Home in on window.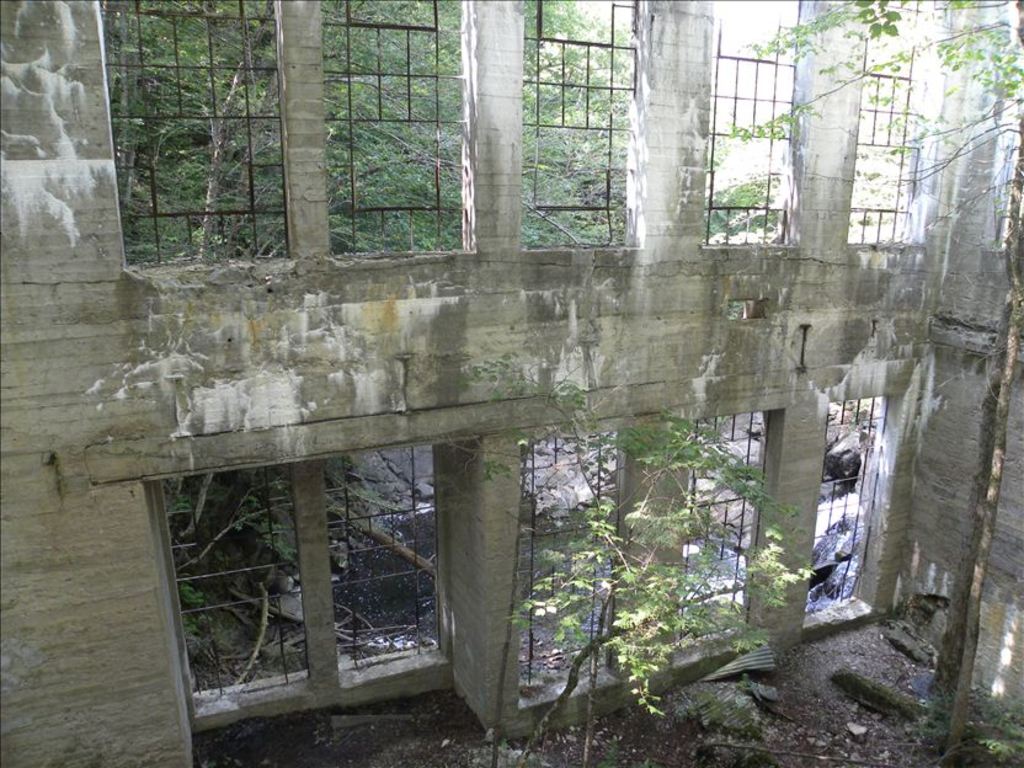
Homed in at {"left": 96, "top": 0, "right": 293, "bottom": 258}.
